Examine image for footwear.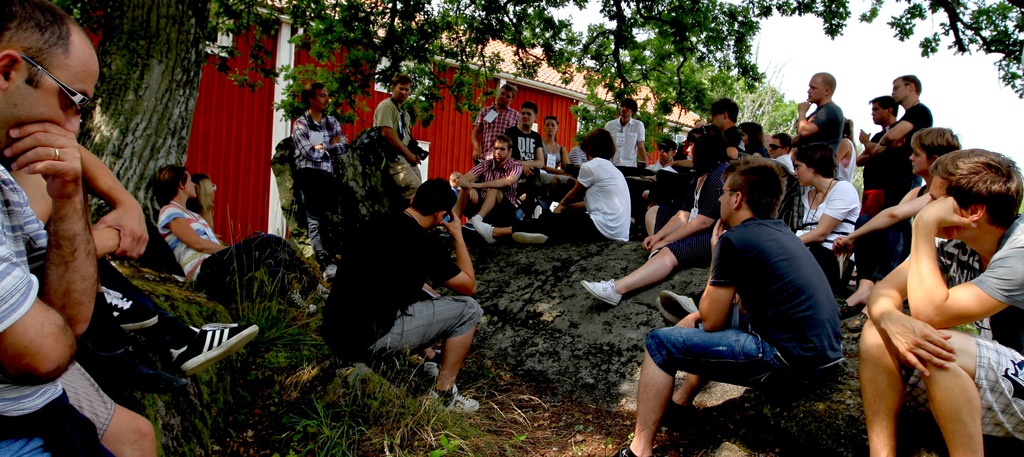
Examination result: 171:320:259:376.
